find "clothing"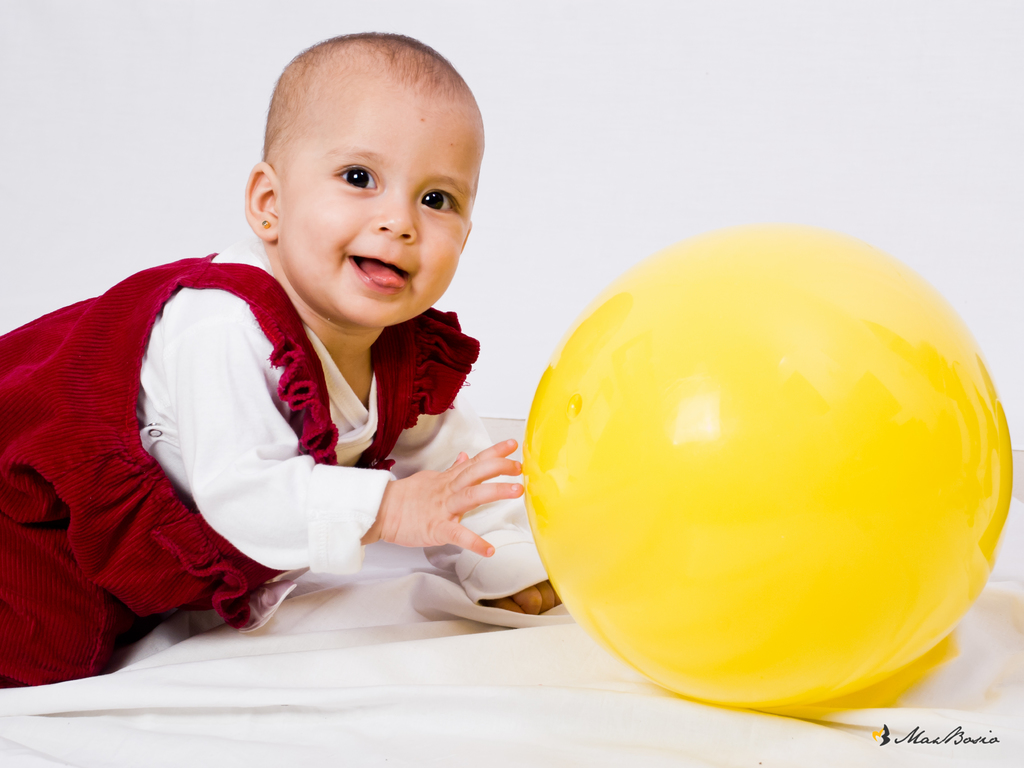
pyautogui.locateOnScreen(0, 214, 528, 650)
